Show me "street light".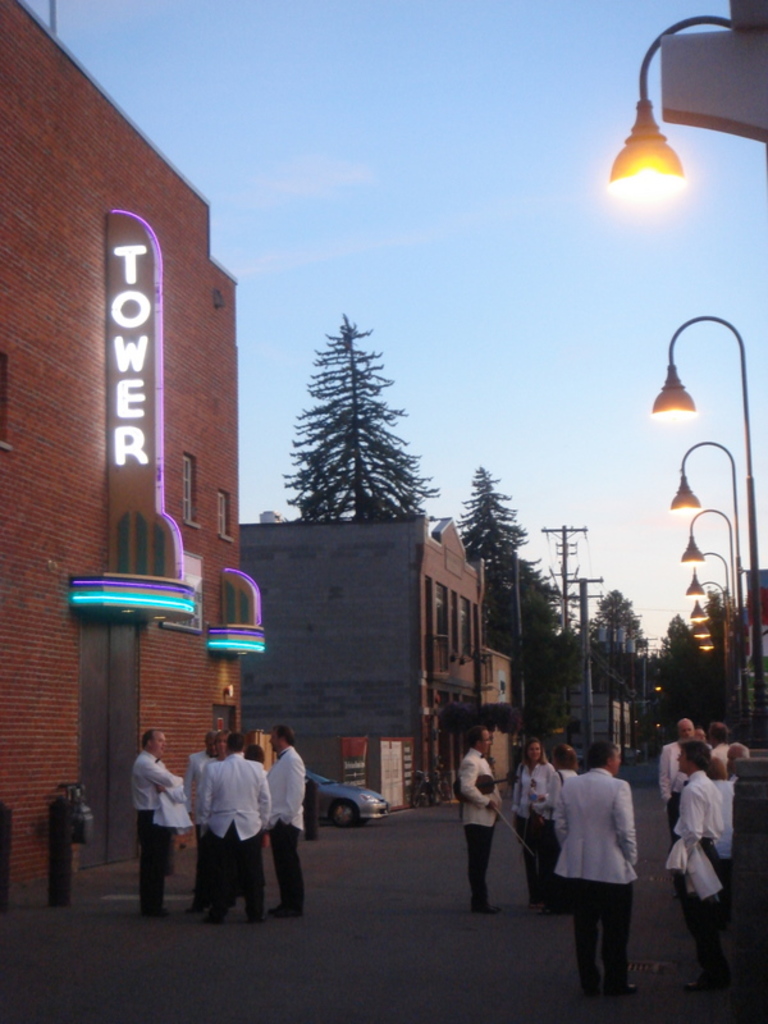
"street light" is here: [681, 507, 739, 719].
